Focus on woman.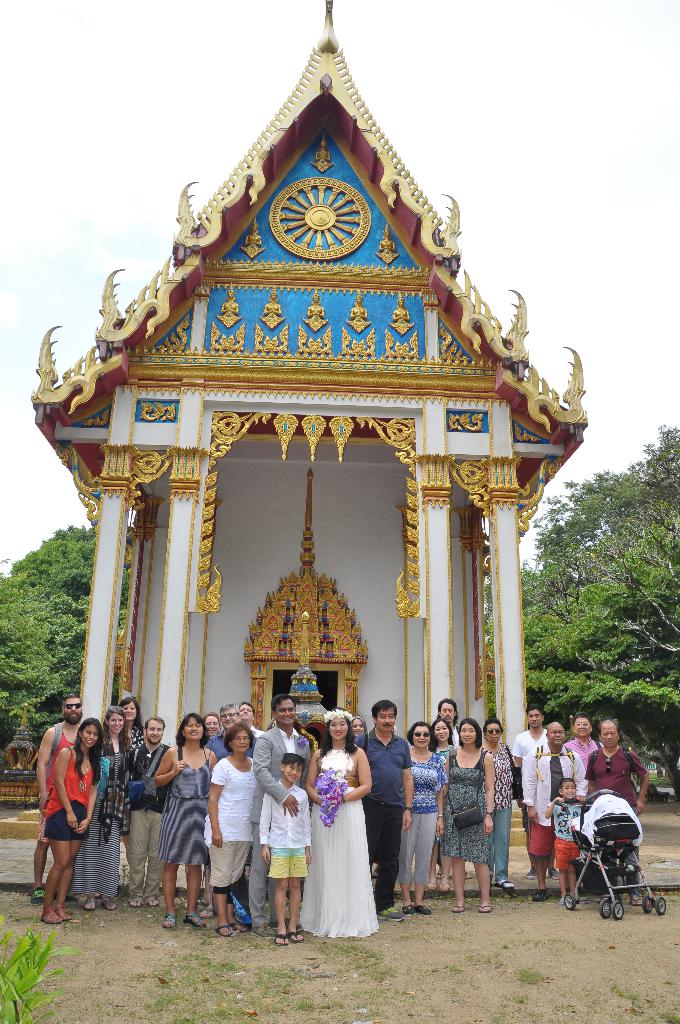
Focused at bbox(70, 709, 130, 914).
